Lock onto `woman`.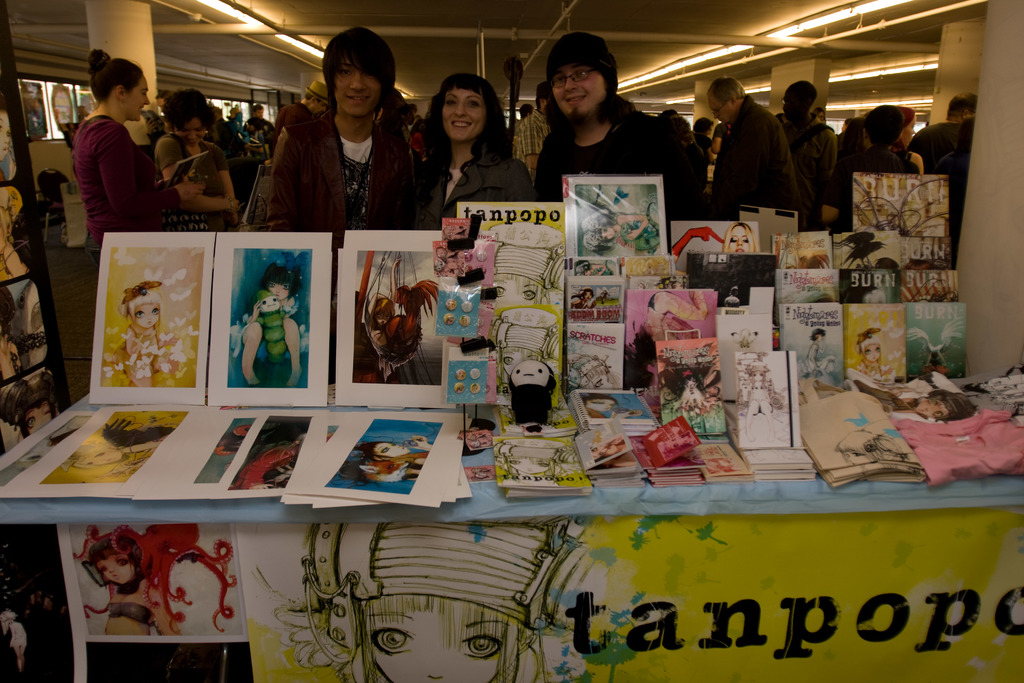
Locked: (x1=69, y1=46, x2=204, y2=261).
